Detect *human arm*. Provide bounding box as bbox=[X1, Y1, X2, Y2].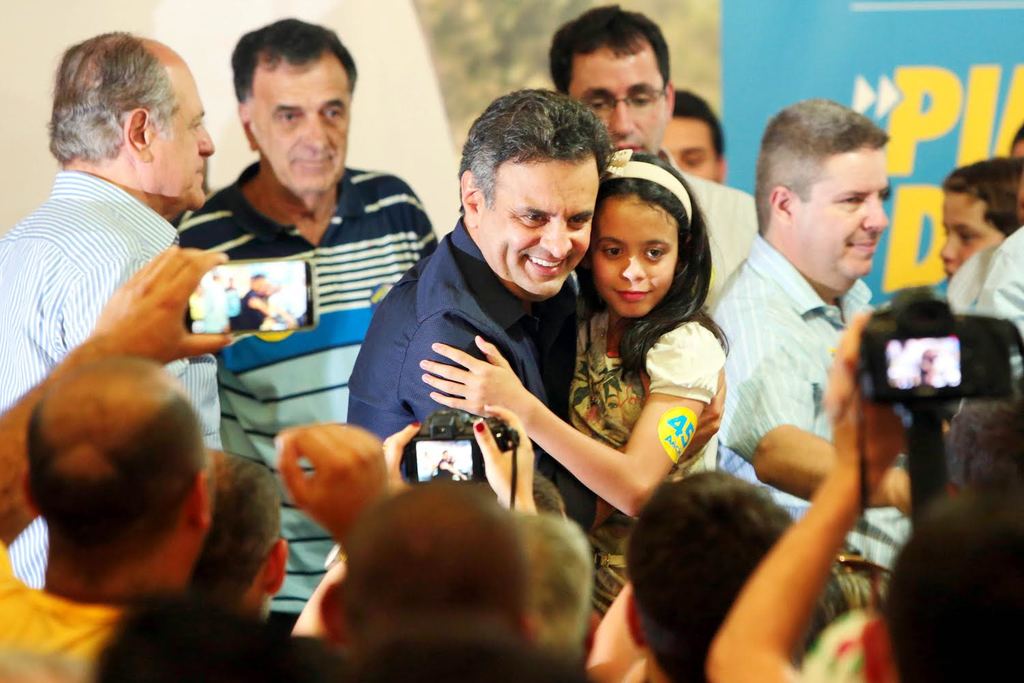
bbox=[391, 177, 442, 262].
